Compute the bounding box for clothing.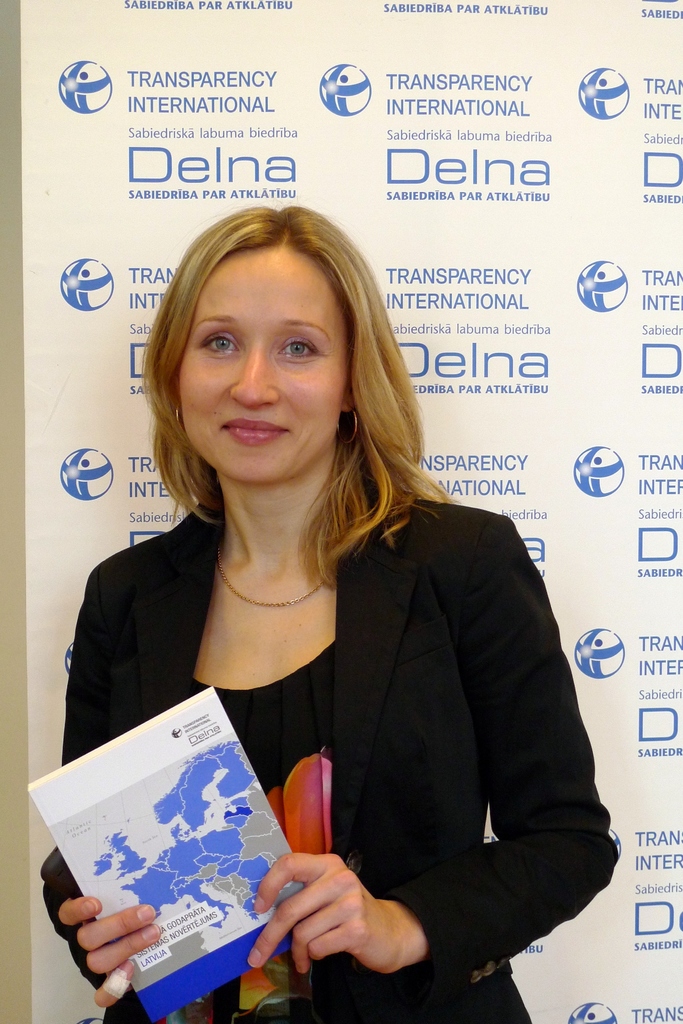
bbox=[133, 475, 606, 1012].
